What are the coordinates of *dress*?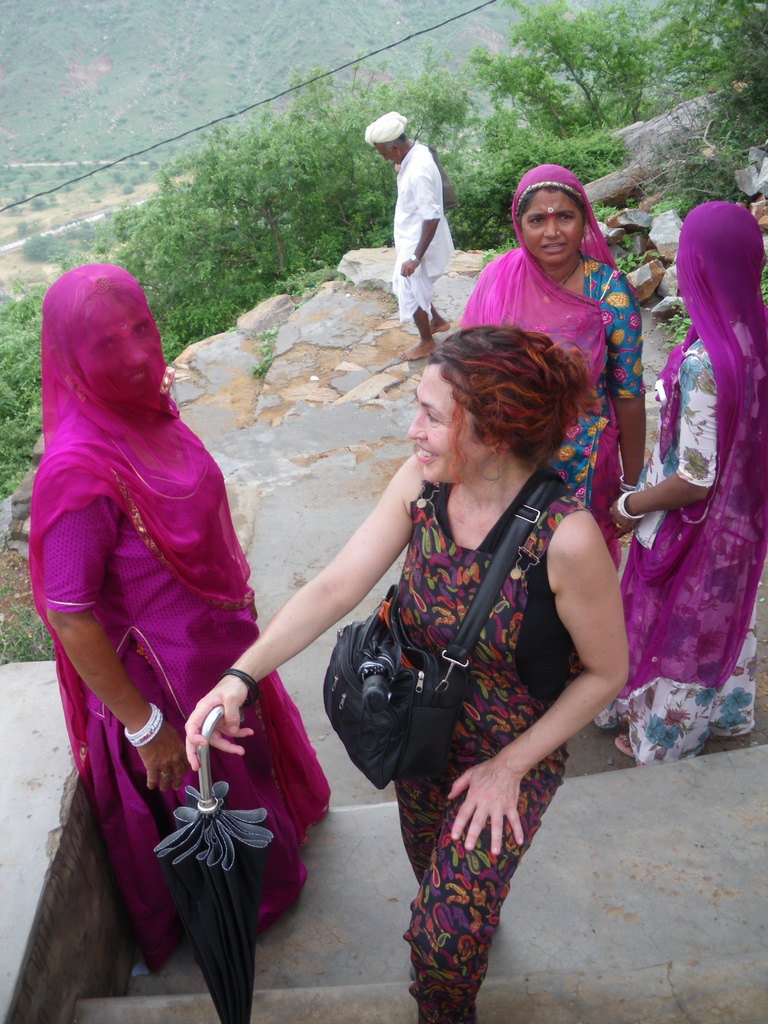
box(387, 484, 596, 1023).
